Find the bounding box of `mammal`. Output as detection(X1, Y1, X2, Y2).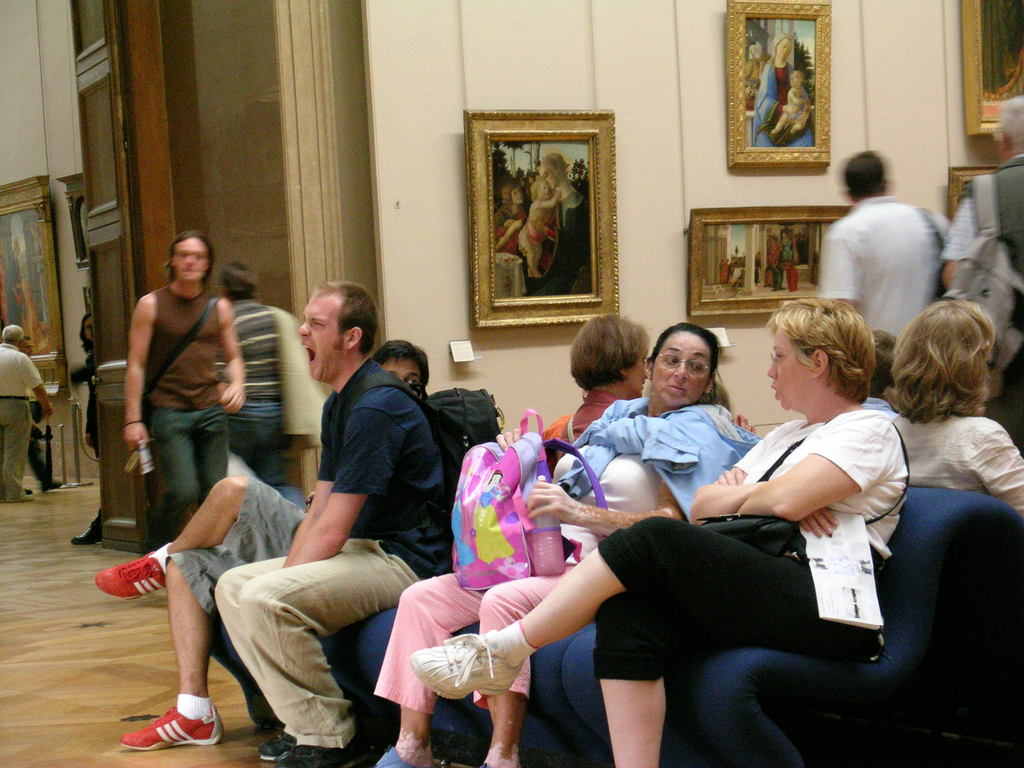
detection(0, 324, 51, 502).
